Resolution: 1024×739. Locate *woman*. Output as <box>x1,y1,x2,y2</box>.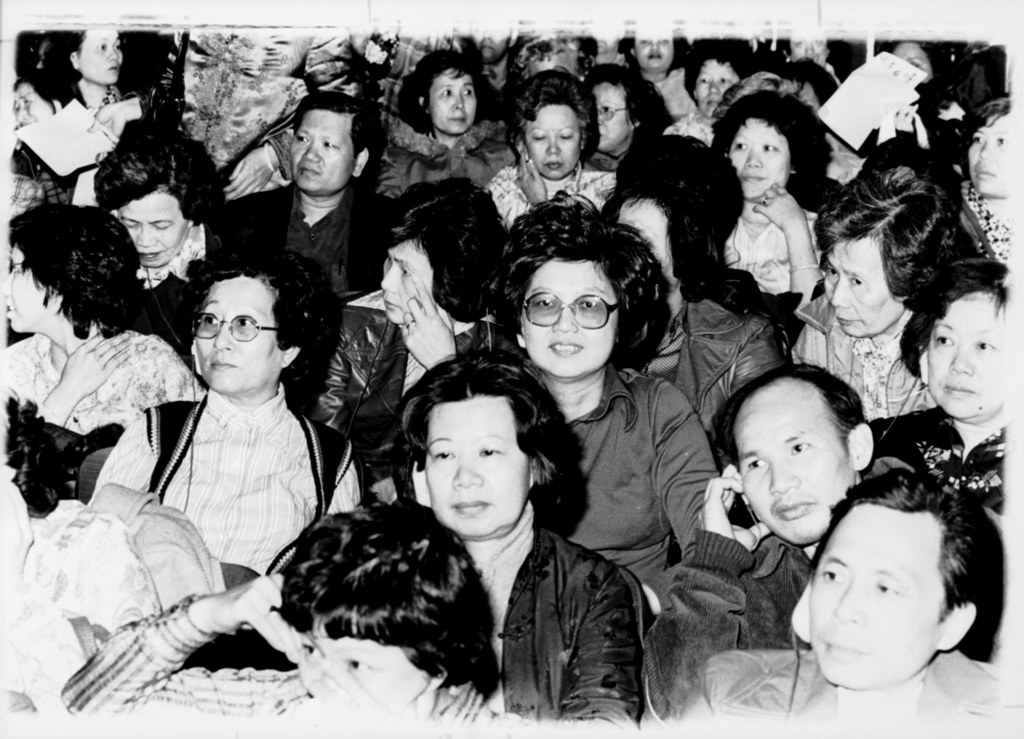
<box>860,255,1005,516</box>.
